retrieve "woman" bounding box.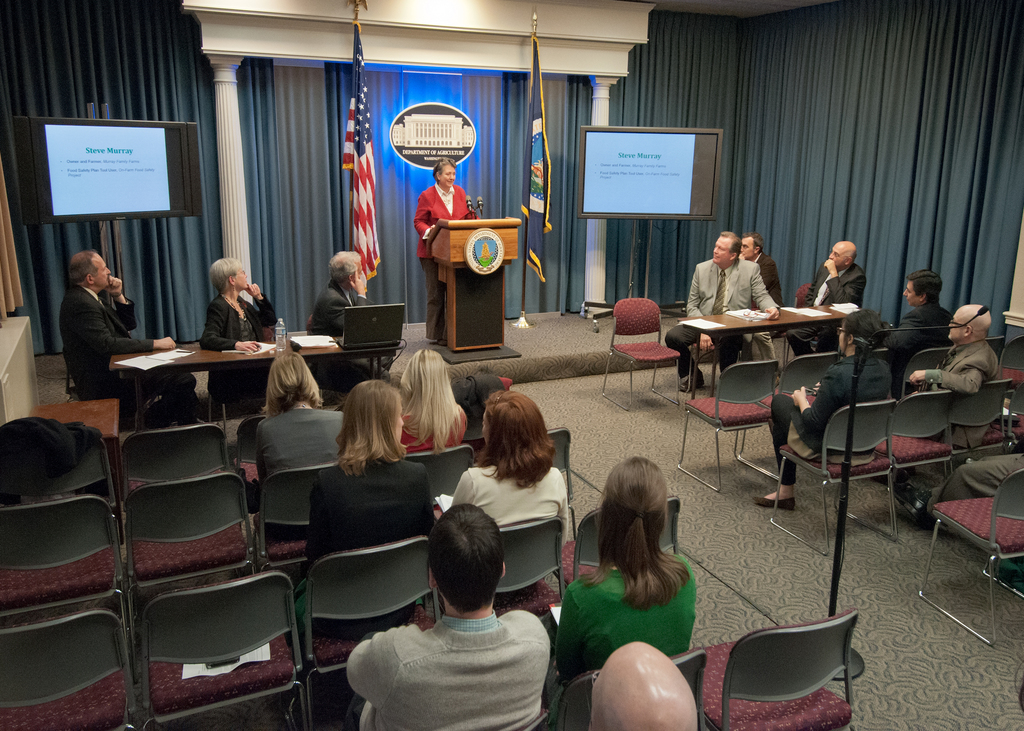
Bounding box: 440, 394, 581, 543.
